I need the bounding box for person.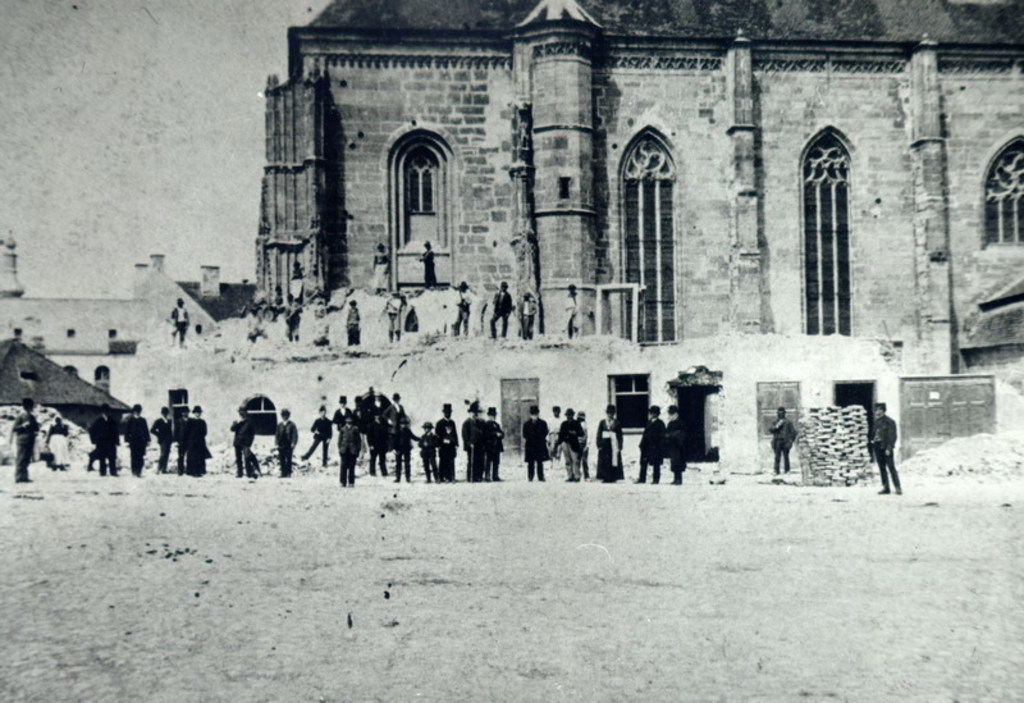
Here it is: 417/236/438/283.
